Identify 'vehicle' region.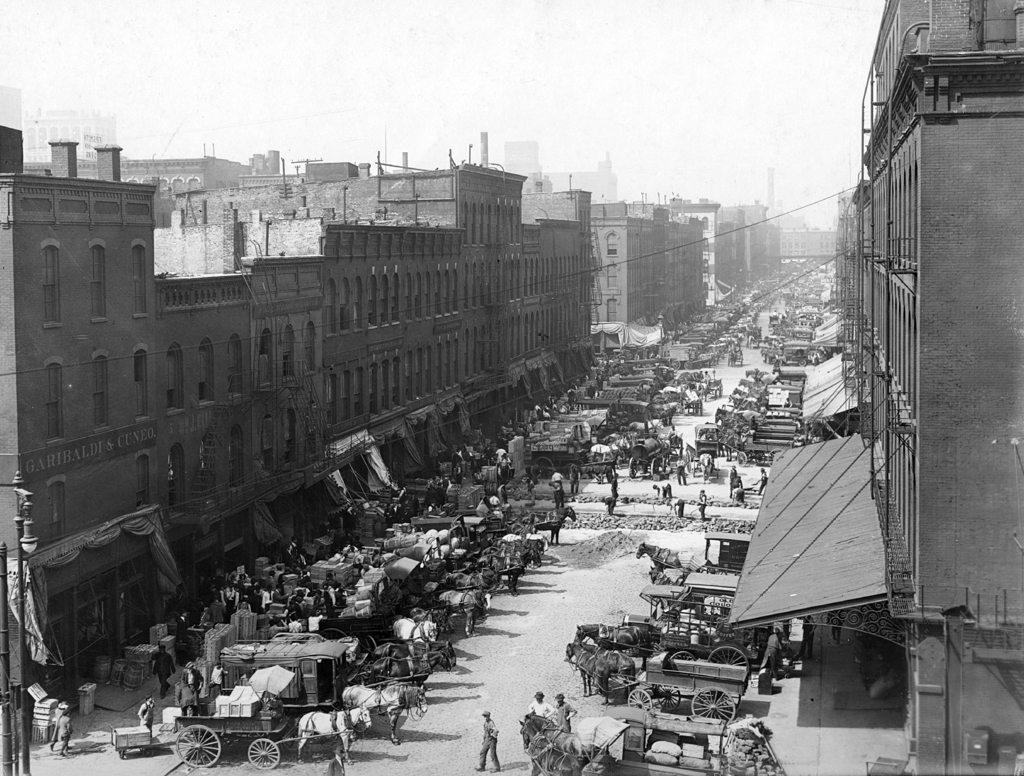
Region: locate(206, 644, 374, 715).
